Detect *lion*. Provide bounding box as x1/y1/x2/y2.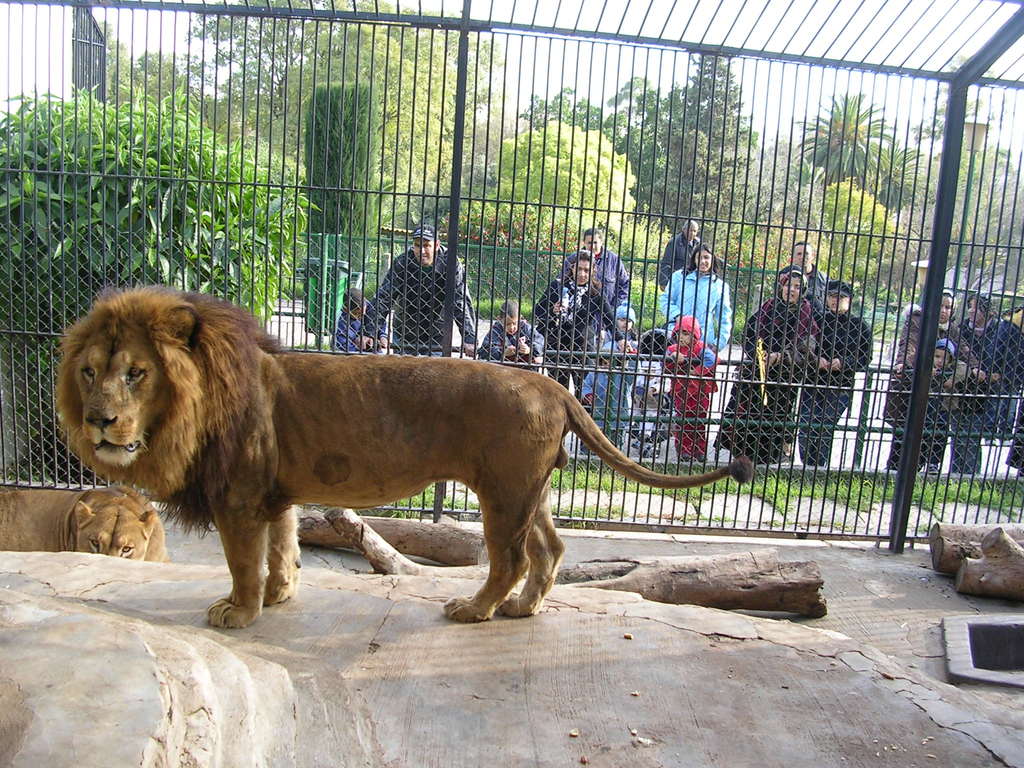
51/281/756/628.
